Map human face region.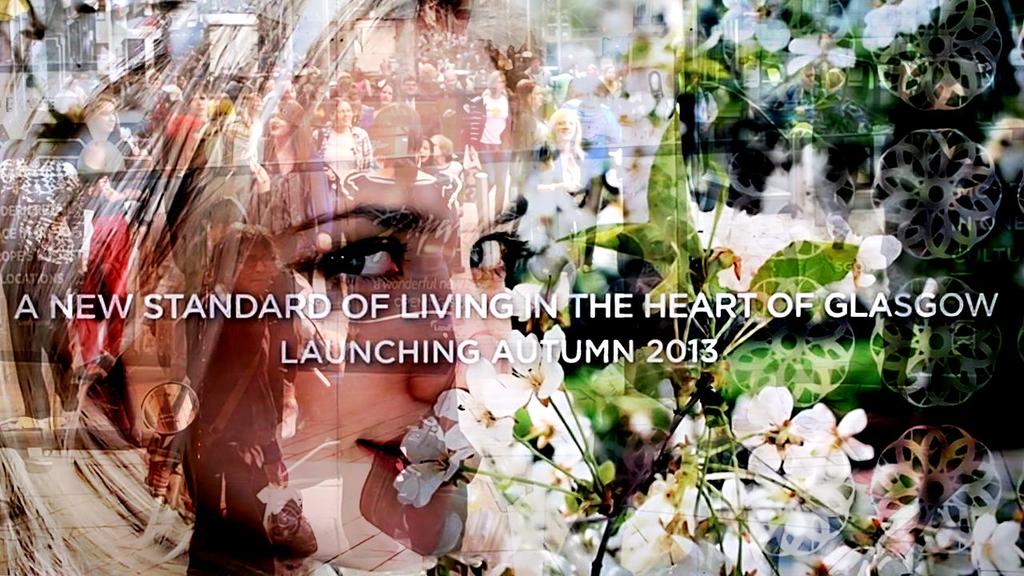
Mapped to {"left": 267, "top": 105, "right": 290, "bottom": 134}.
